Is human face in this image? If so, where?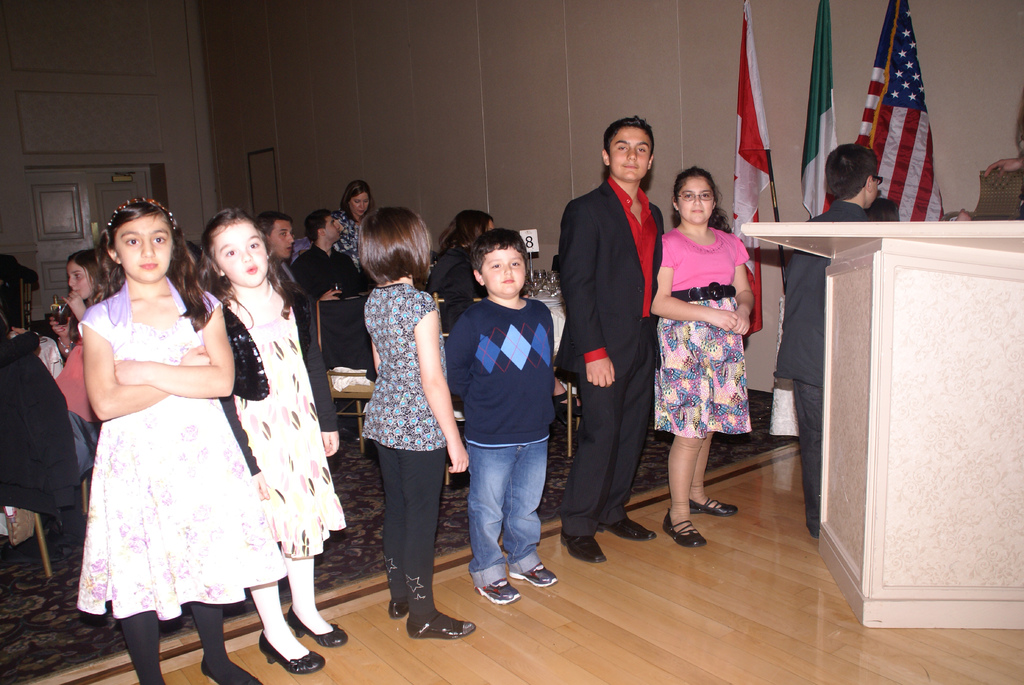
Yes, at x1=227 y1=227 x2=264 y2=281.
